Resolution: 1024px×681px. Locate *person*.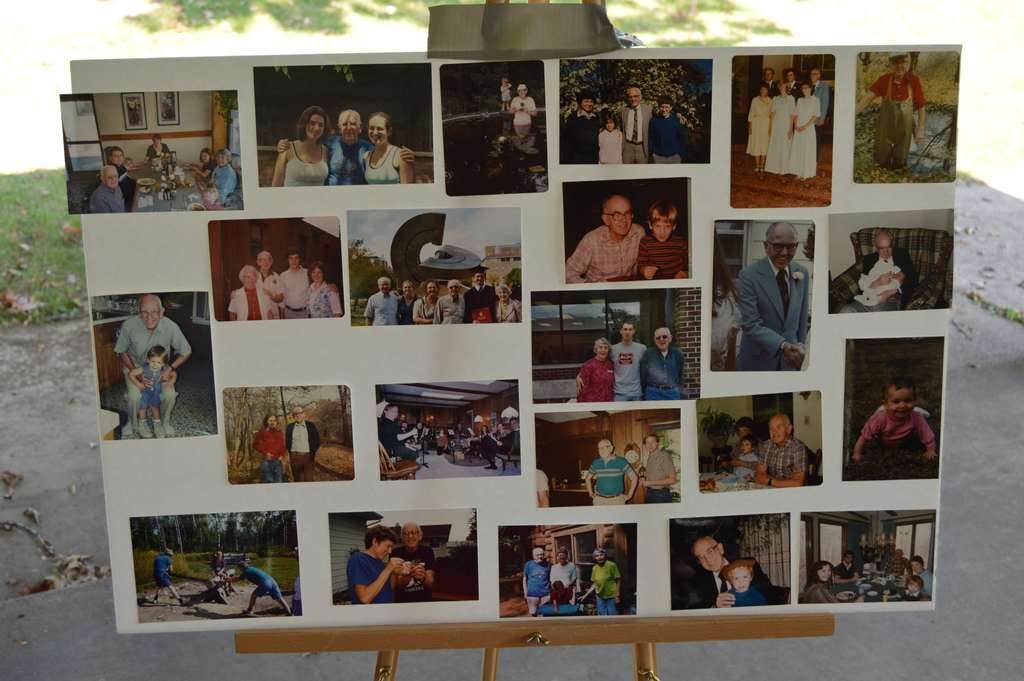
(x1=738, y1=76, x2=769, y2=174).
